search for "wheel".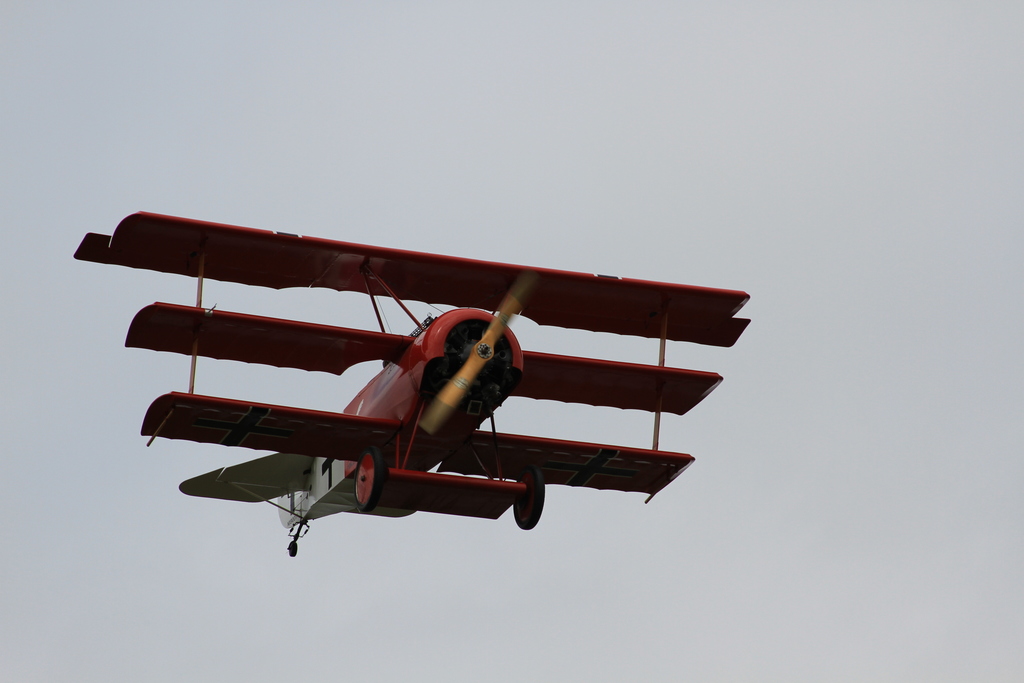
Found at bbox=[355, 447, 390, 509].
